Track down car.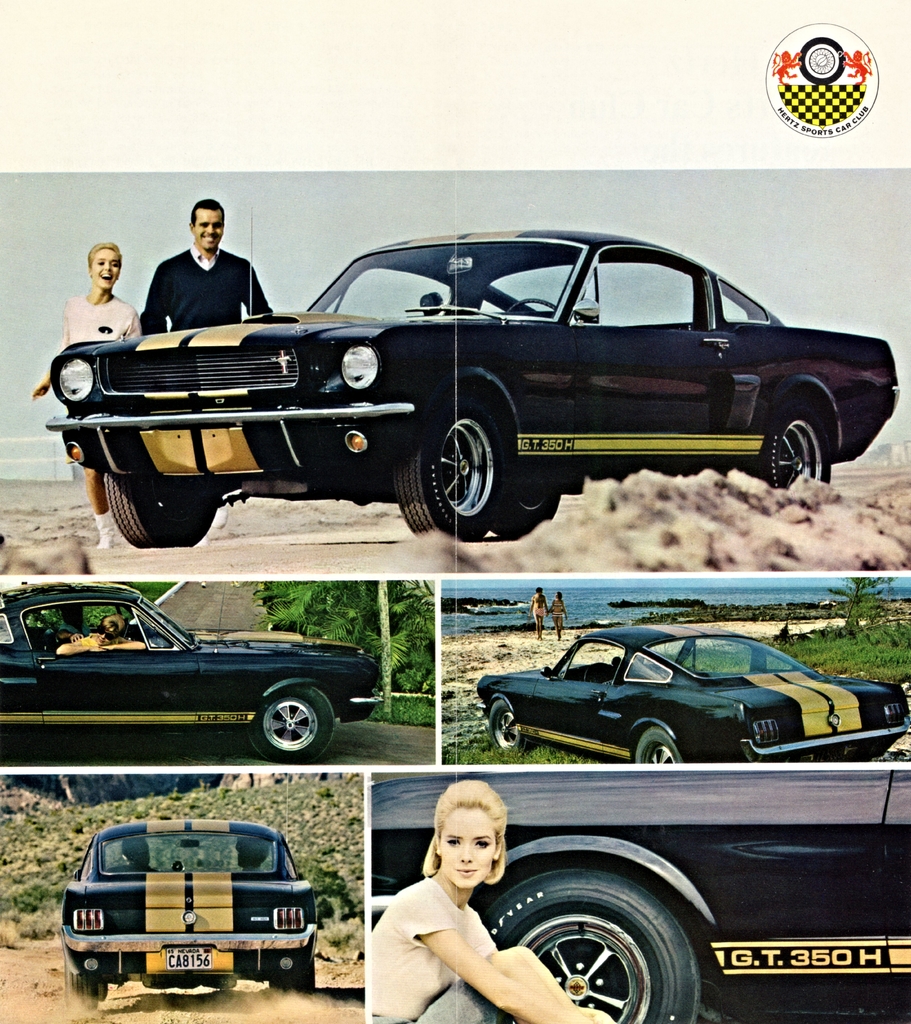
Tracked to bbox=(56, 812, 315, 1010).
